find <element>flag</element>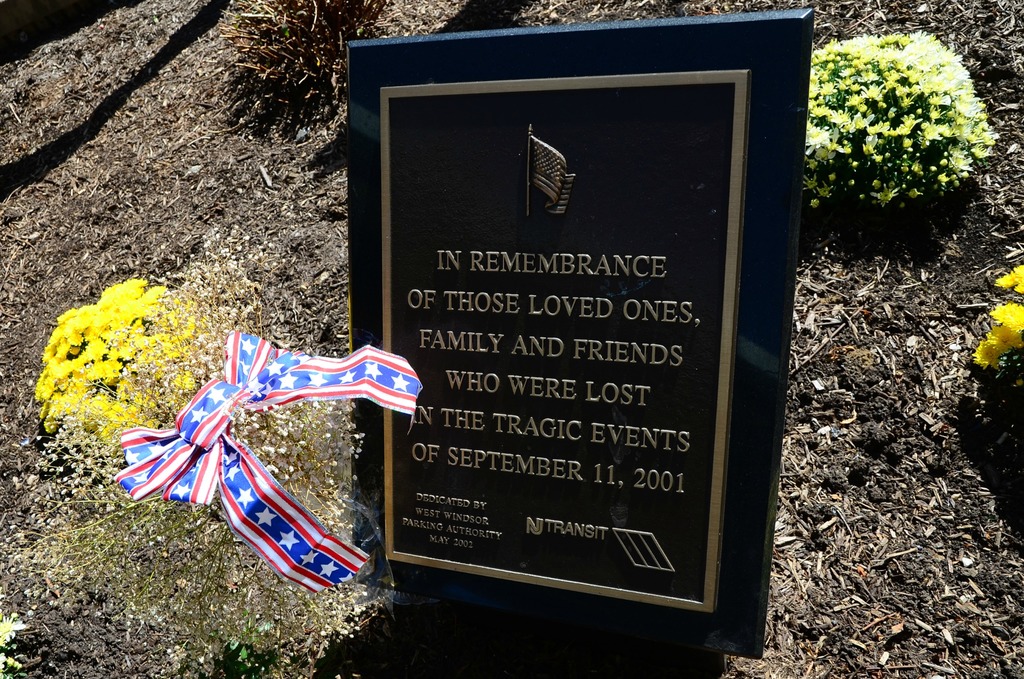
[left=531, top=132, right=575, bottom=222]
